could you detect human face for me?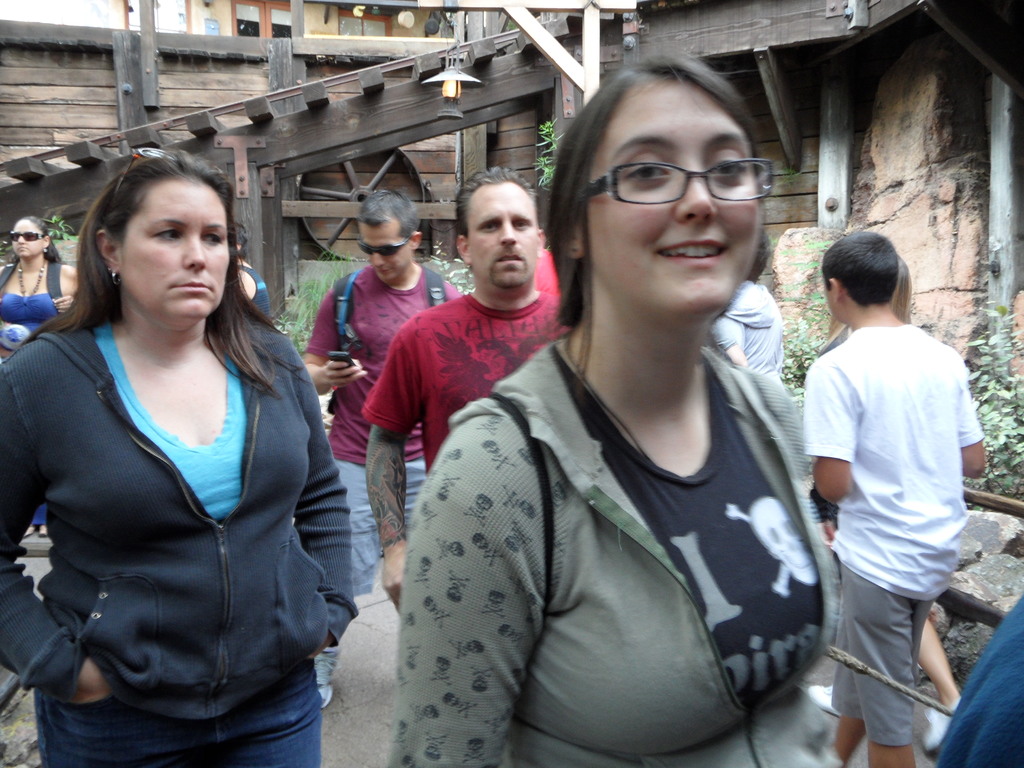
Detection result: Rect(606, 89, 758, 314).
